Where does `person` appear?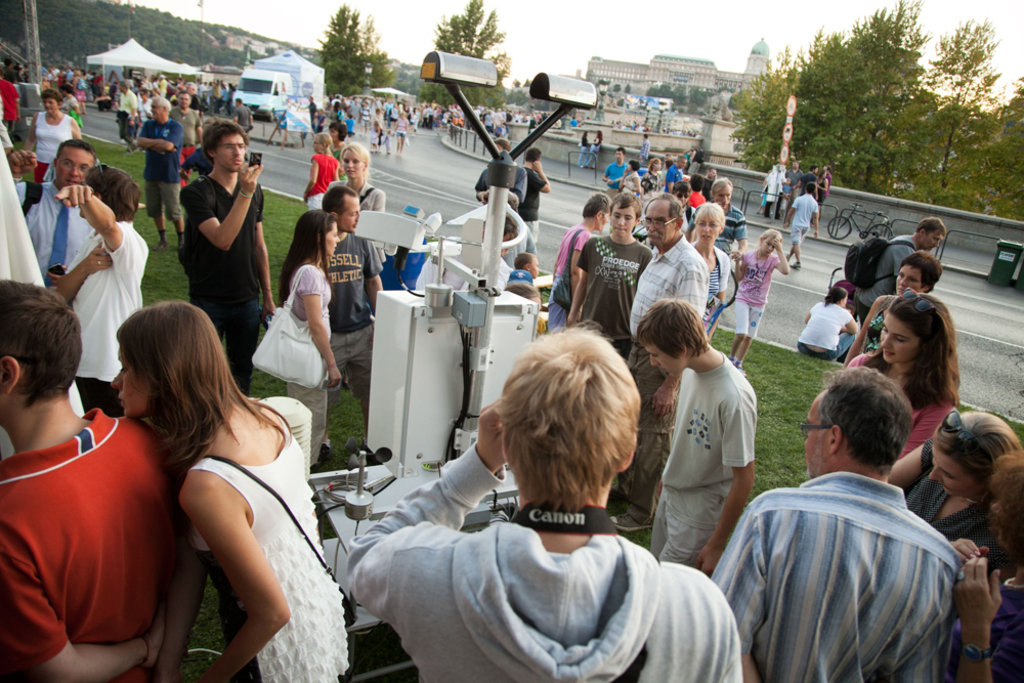
Appears at [786,184,822,268].
